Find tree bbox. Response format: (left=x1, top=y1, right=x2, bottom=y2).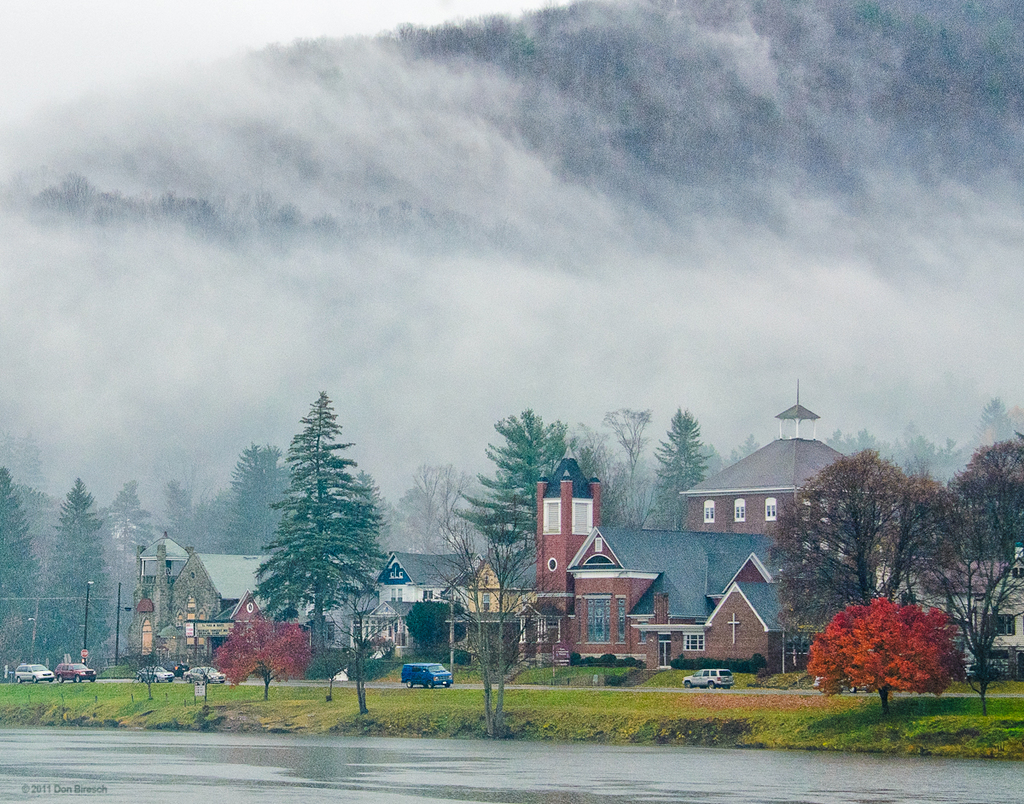
(left=130, top=639, right=164, bottom=704).
